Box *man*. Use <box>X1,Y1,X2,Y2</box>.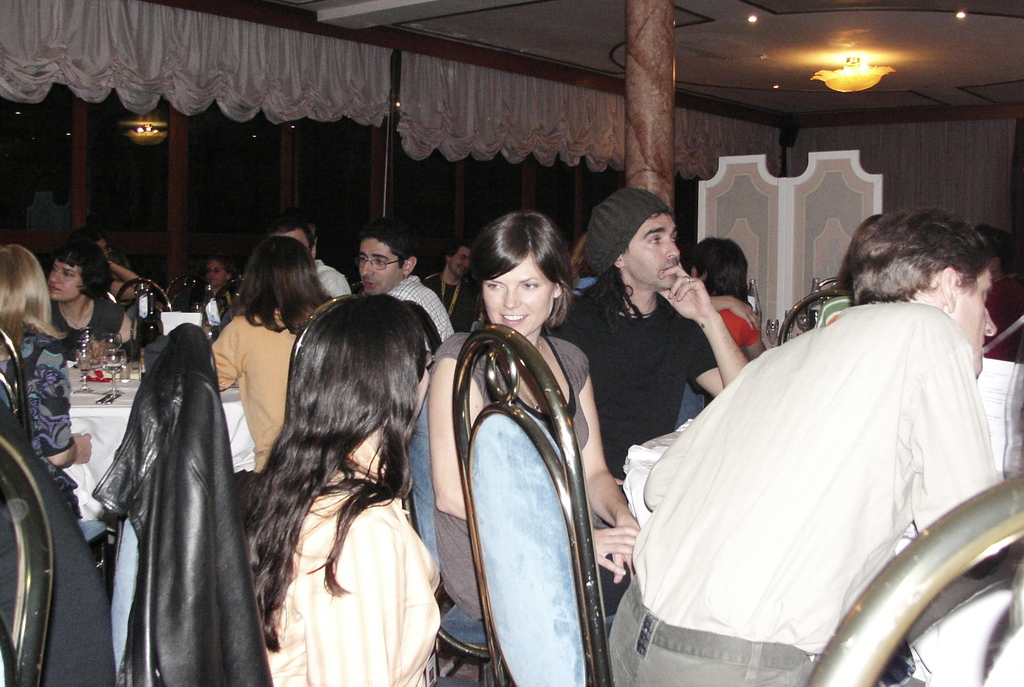
<box>421,236,479,334</box>.
